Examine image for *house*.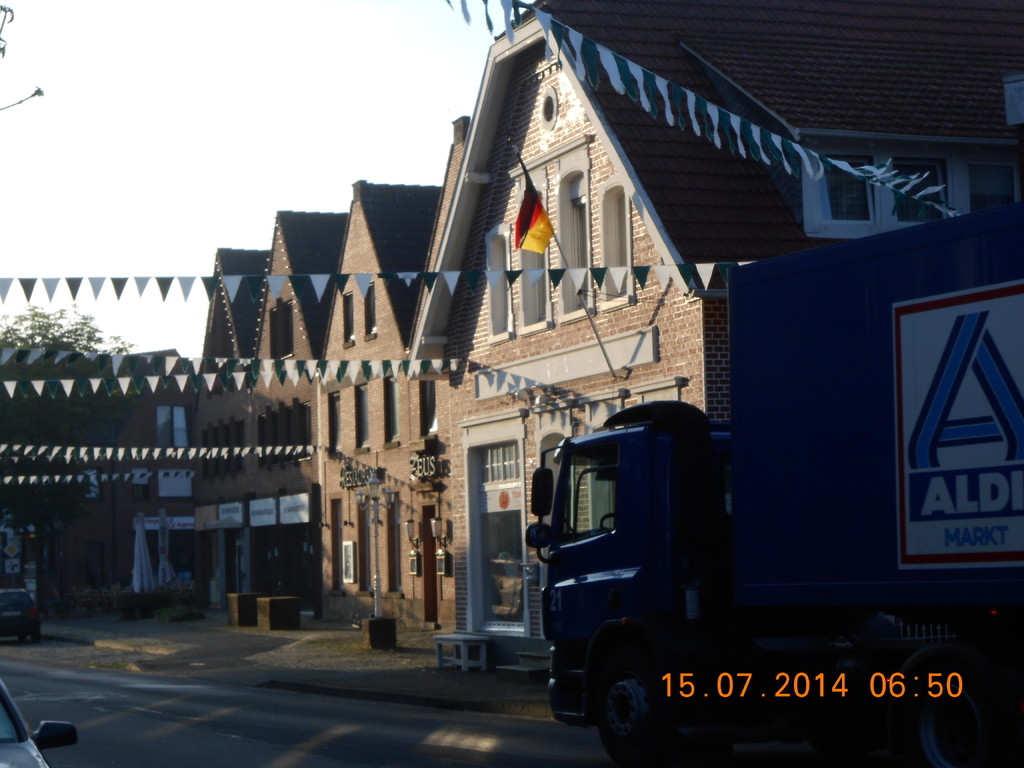
Examination result: left=399, top=6, right=980, bottom=685.
